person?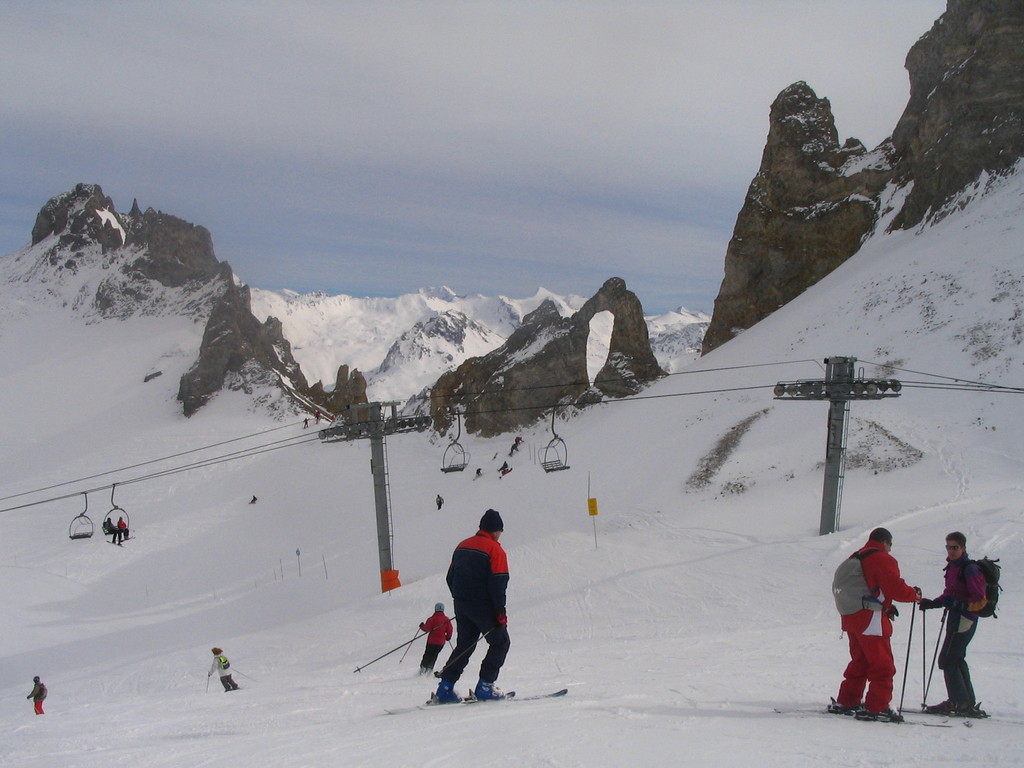
crop(31, 668, 38, 714)
